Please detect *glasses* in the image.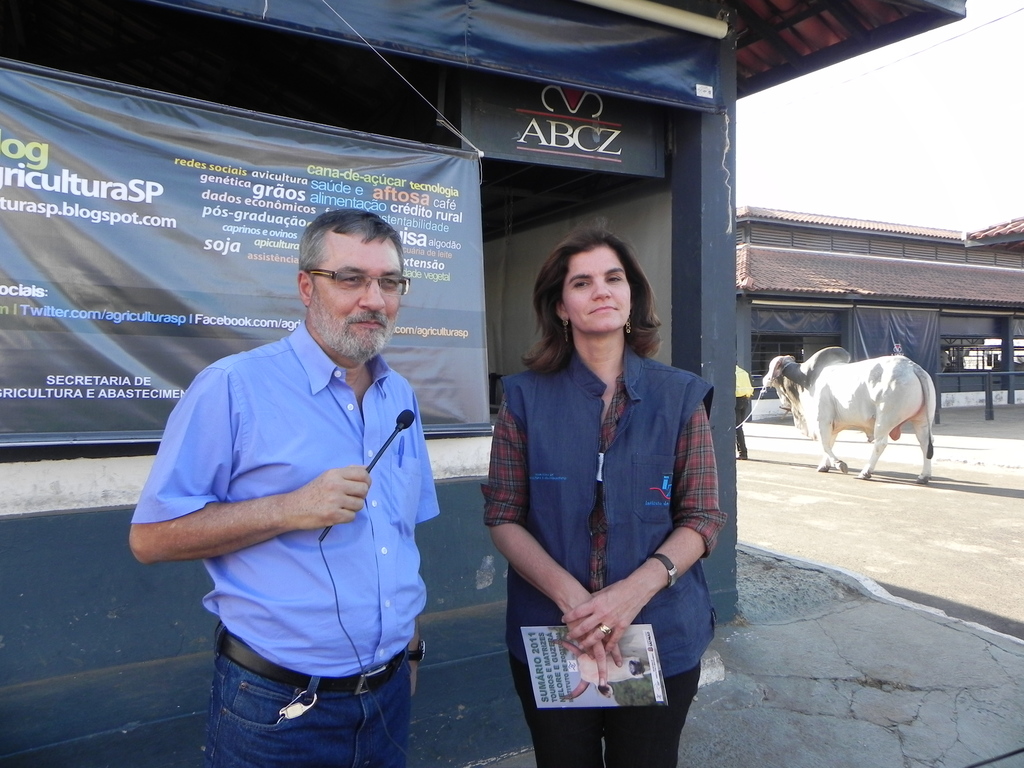
x1=309, y1=267, x2=410, y2=294.
